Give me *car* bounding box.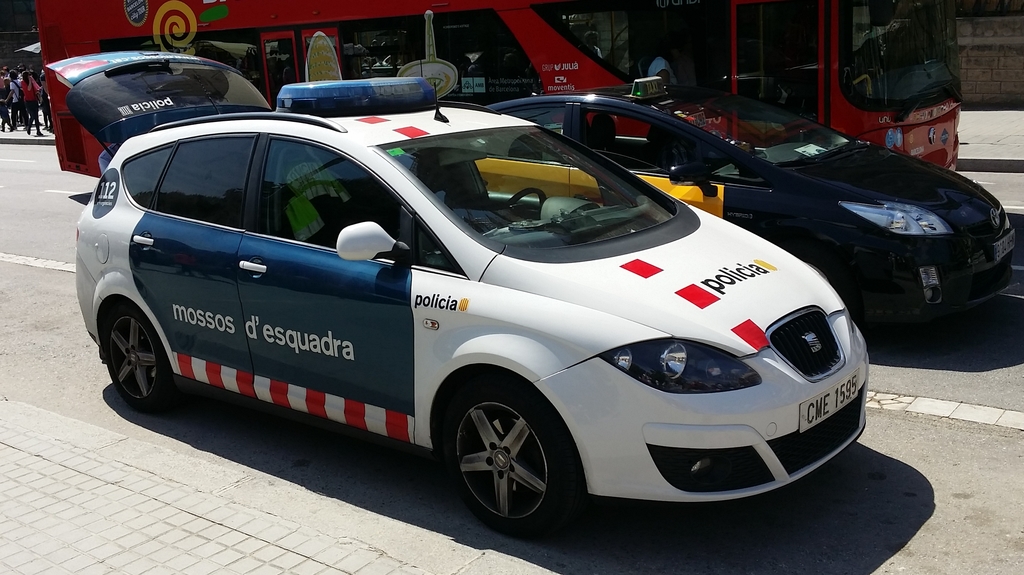
[x1=38, y1=45, x2=867, y2=544].
